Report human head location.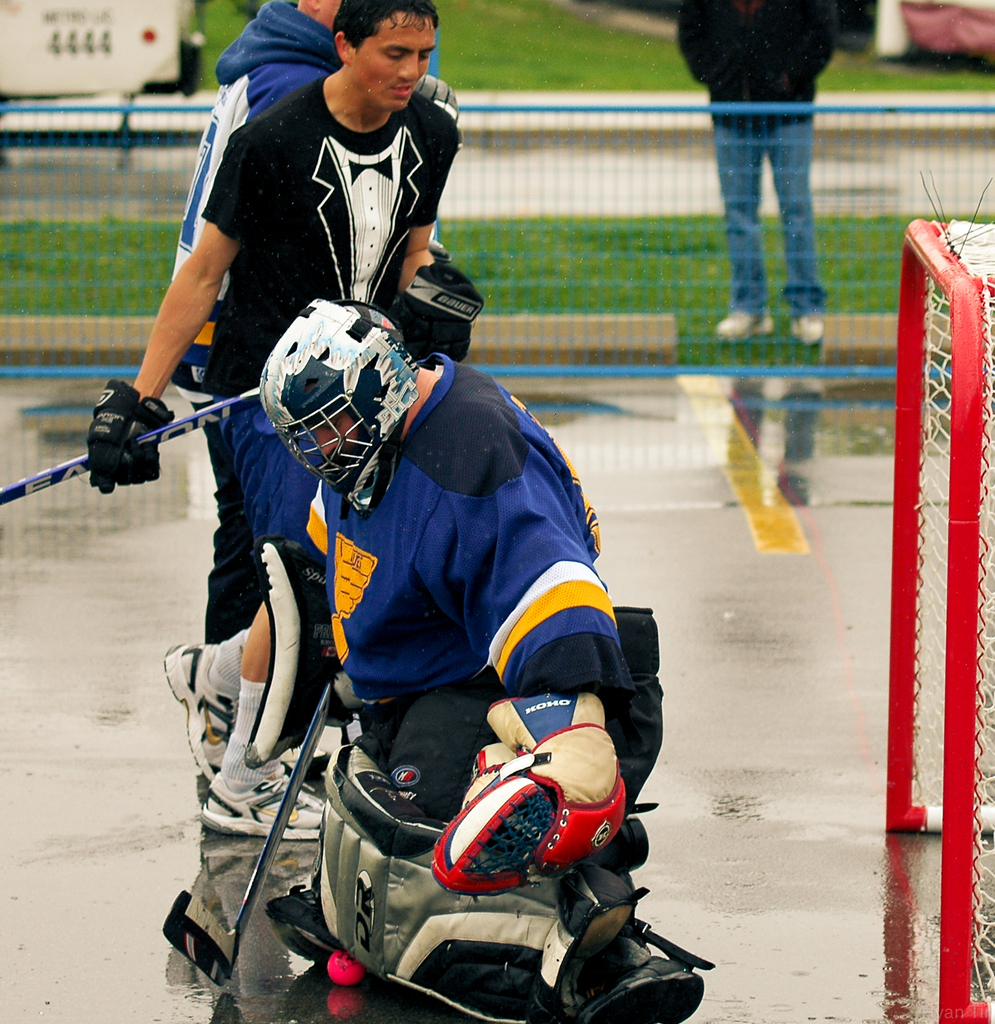
Report: select_region(259, 300, 414, 502).
